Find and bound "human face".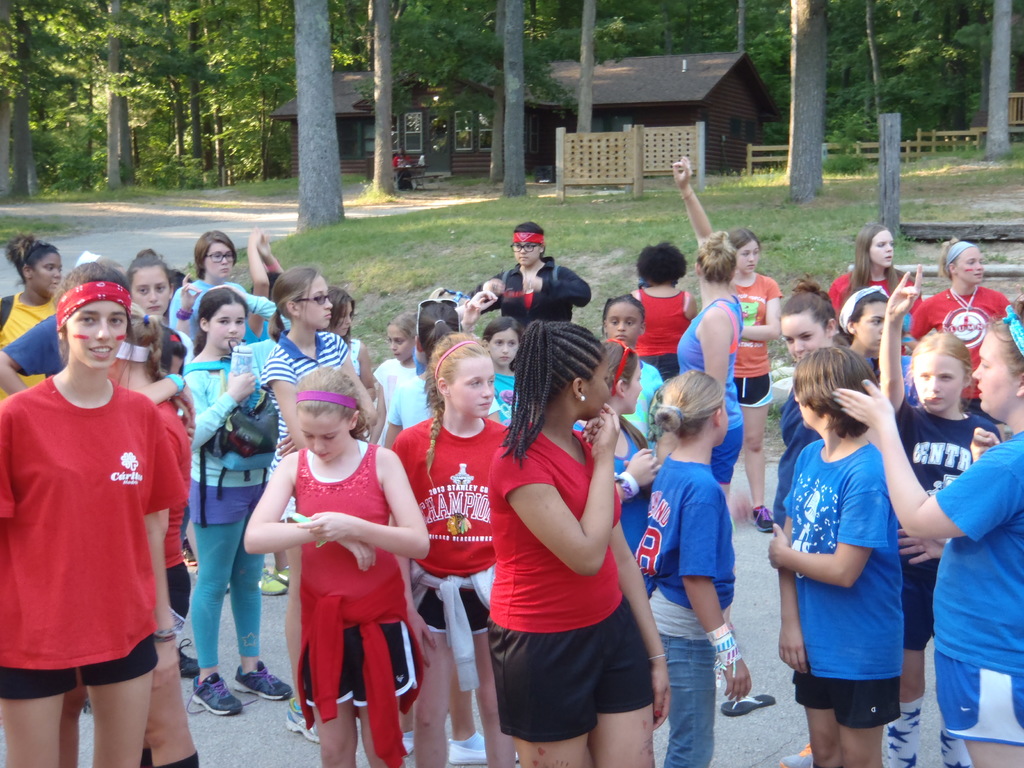
Bound: rect(607, 301, 646, 344).
